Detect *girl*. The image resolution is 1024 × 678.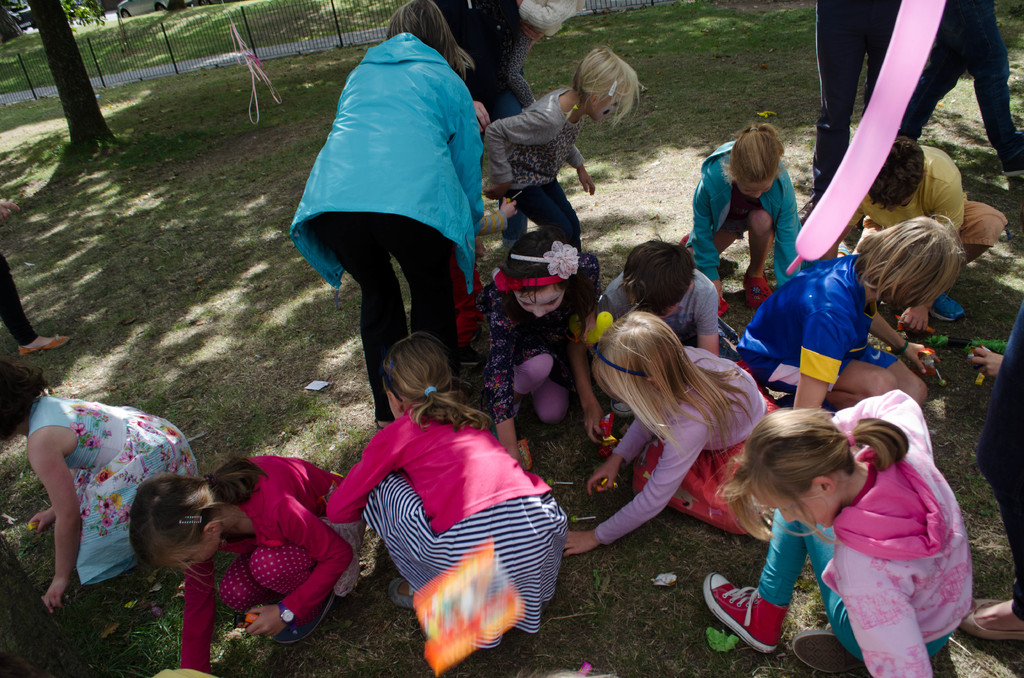
(678, 389, 989, 670).
